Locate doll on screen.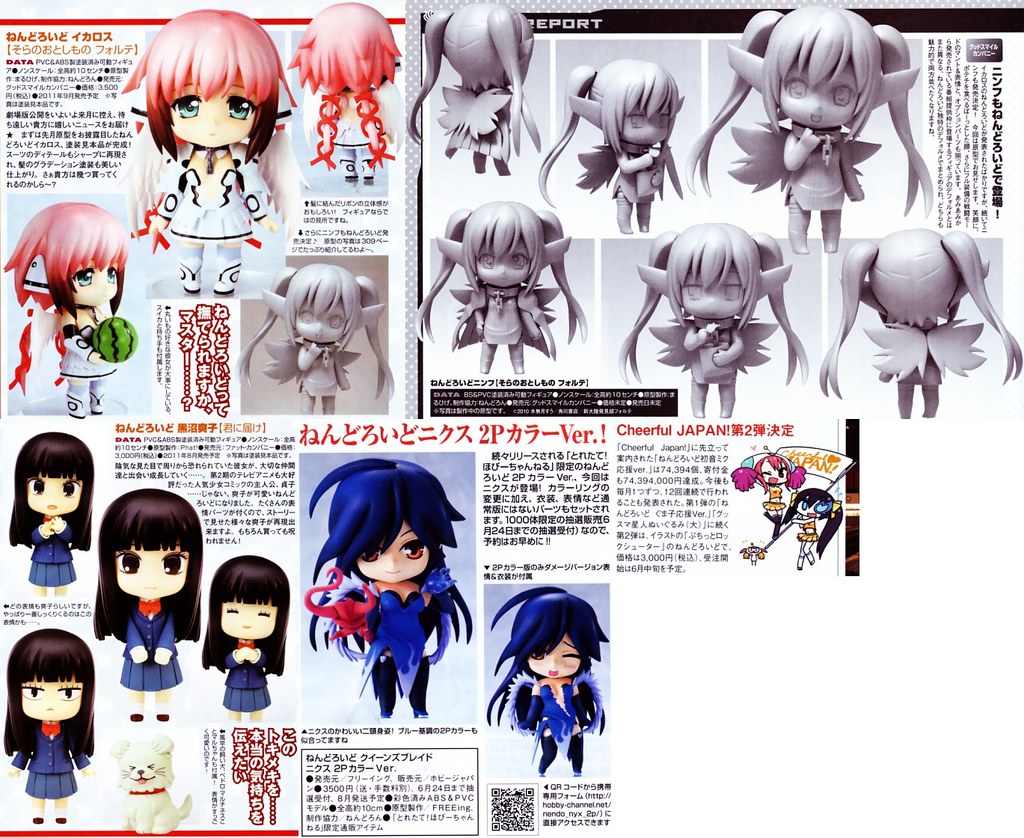
On screen at region(119, 4, 296, 280).
